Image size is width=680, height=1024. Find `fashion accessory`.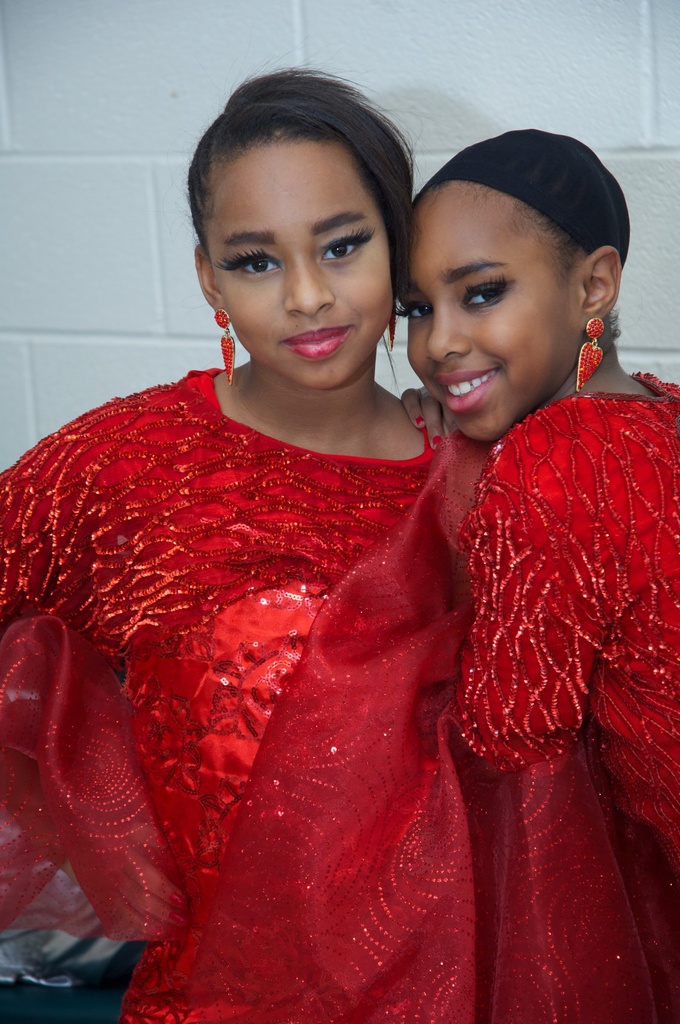
Rect(574, 316, 609, 392).
